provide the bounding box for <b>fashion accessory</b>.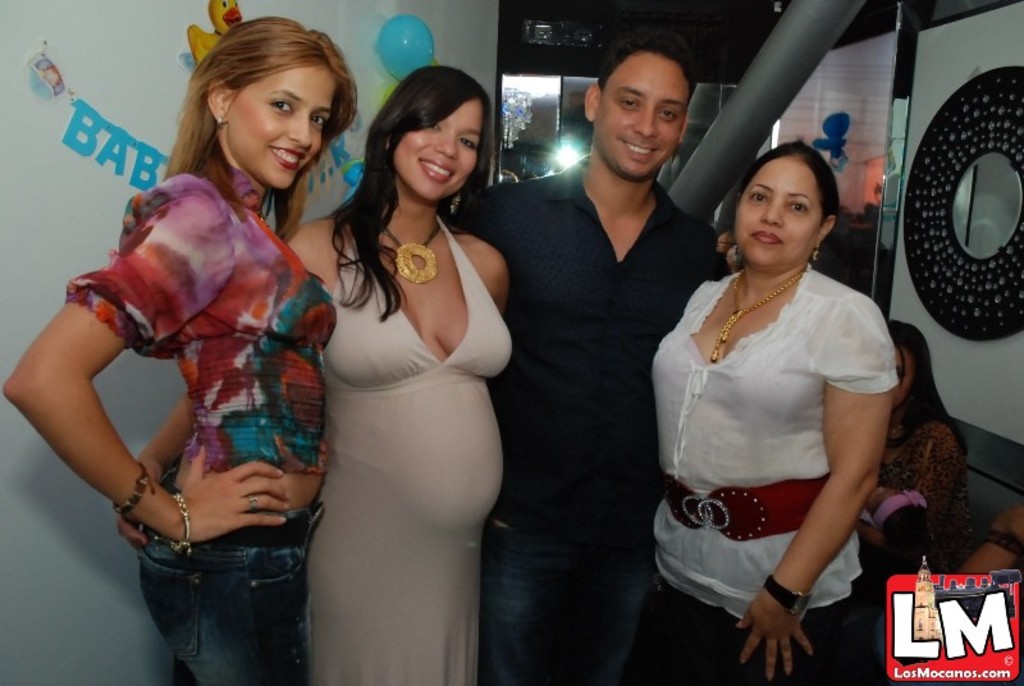
pyautogui.locateOnScreen(815, 241, 819, 262).
